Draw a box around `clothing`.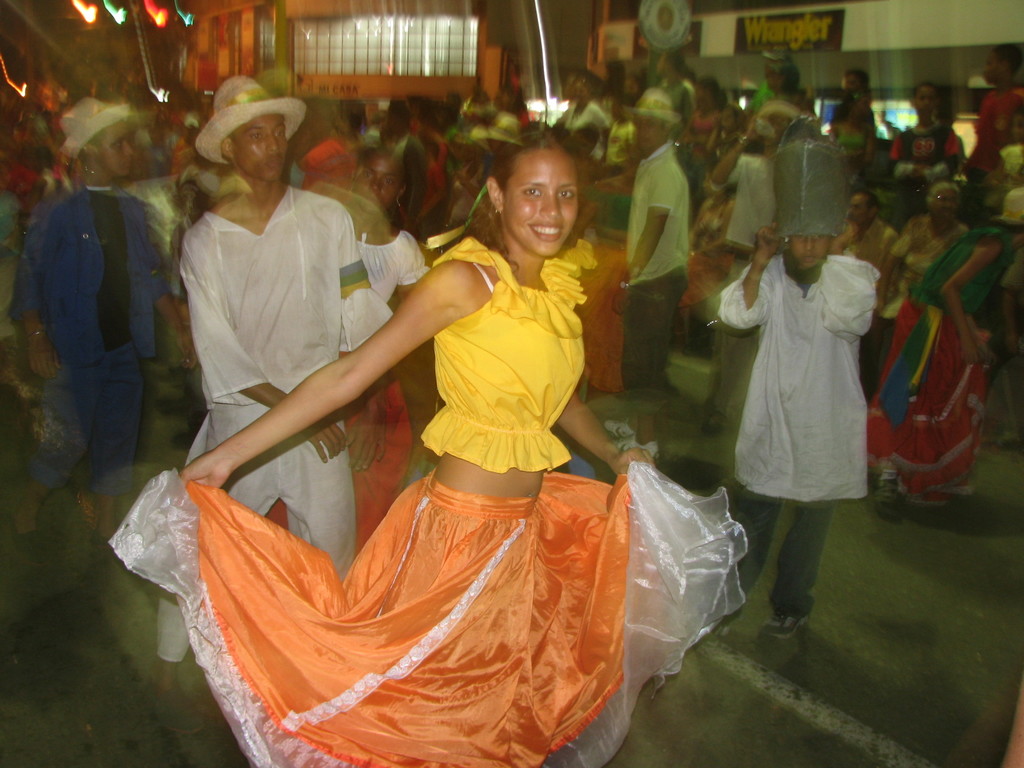
{"x1": 414, "y1": 233, "x2": 580, "y2": 471}.
